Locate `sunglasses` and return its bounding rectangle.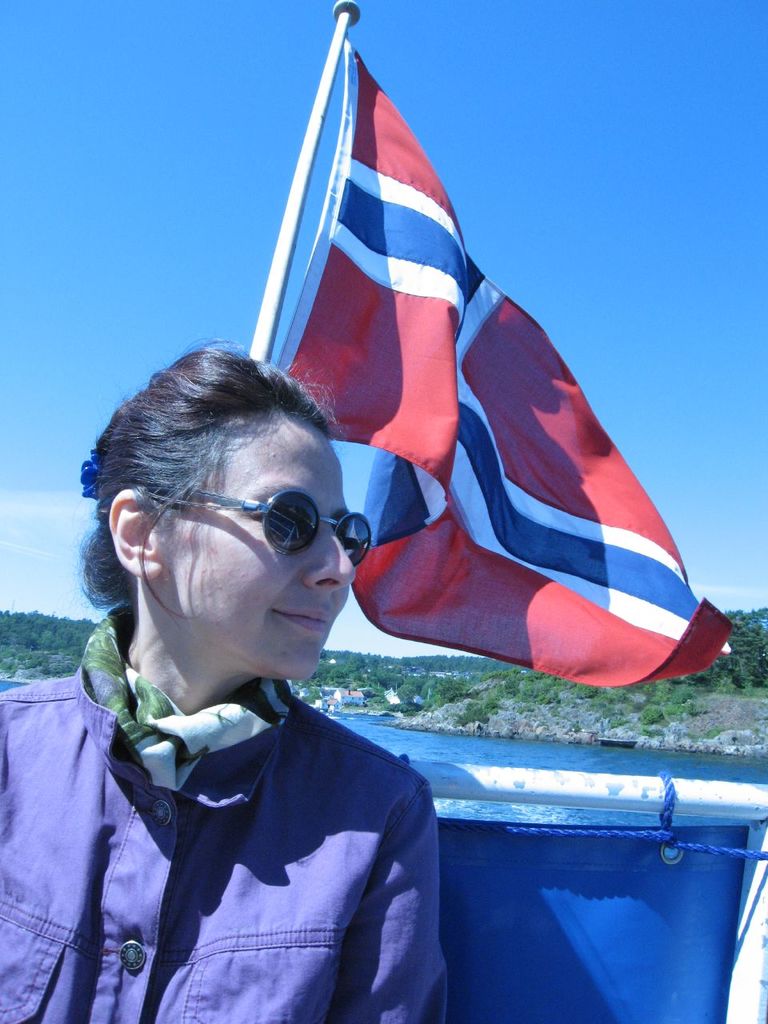
150 486 376 571.
